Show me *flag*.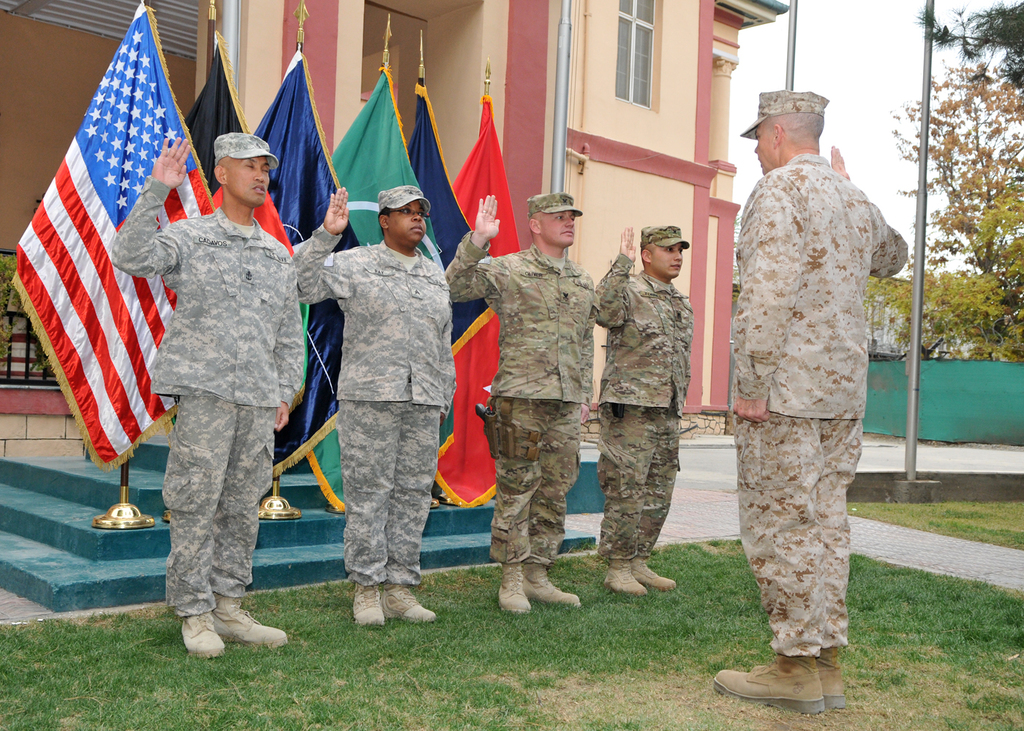
*flag* is here: <box>443,91,530,513</box>.
